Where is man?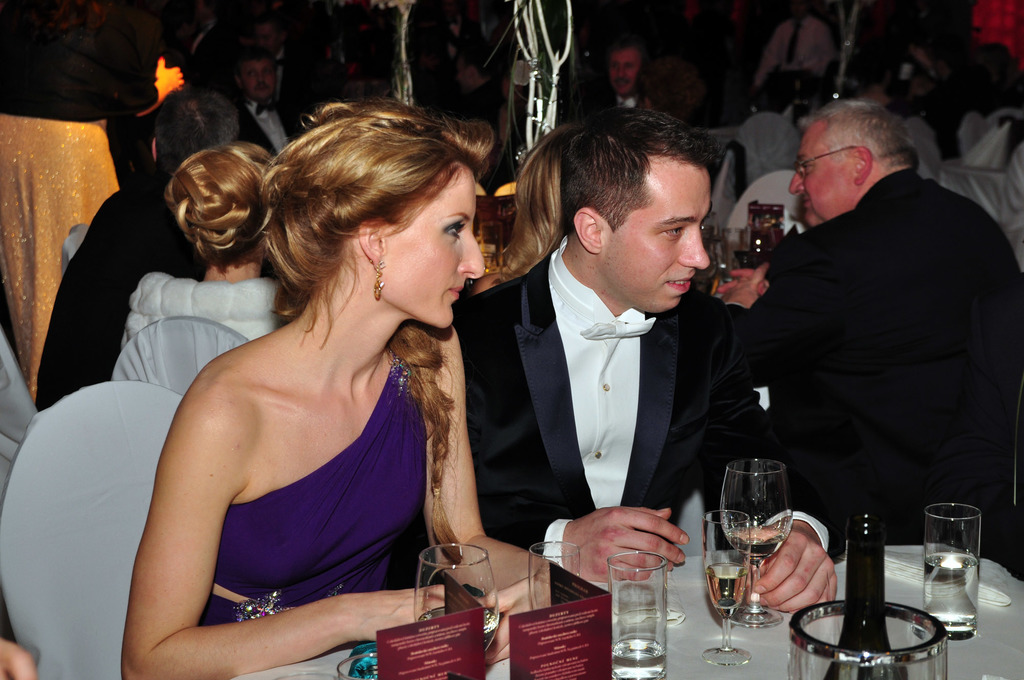
{"x1": 596, "y1": 45, "x2": 656, "y2": 114}.
